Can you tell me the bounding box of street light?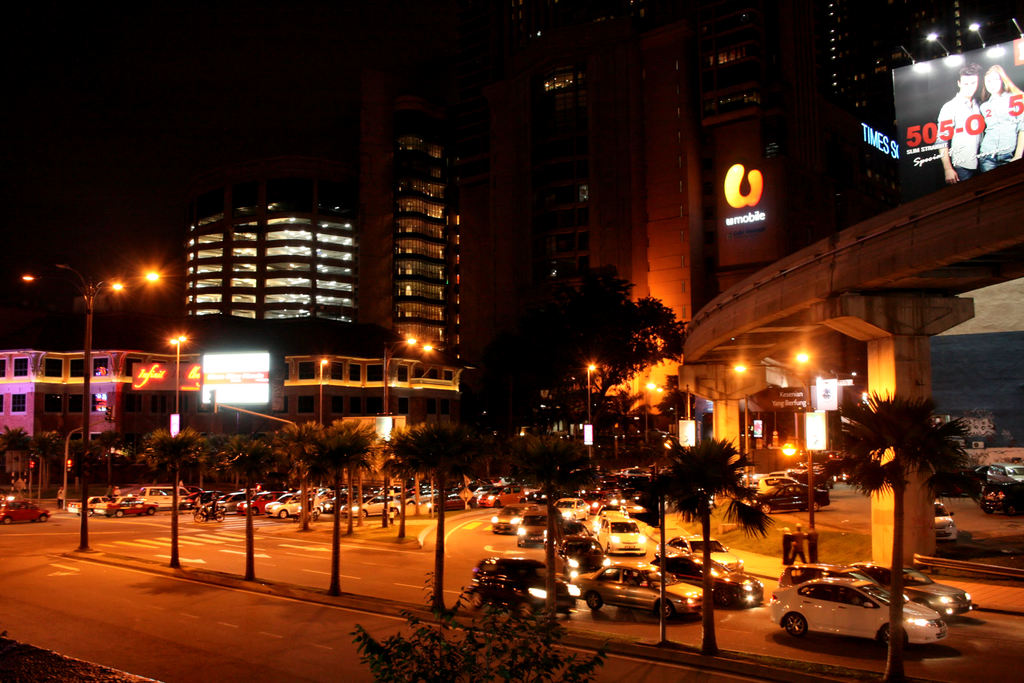
box=[378, 340, 419, 522].
